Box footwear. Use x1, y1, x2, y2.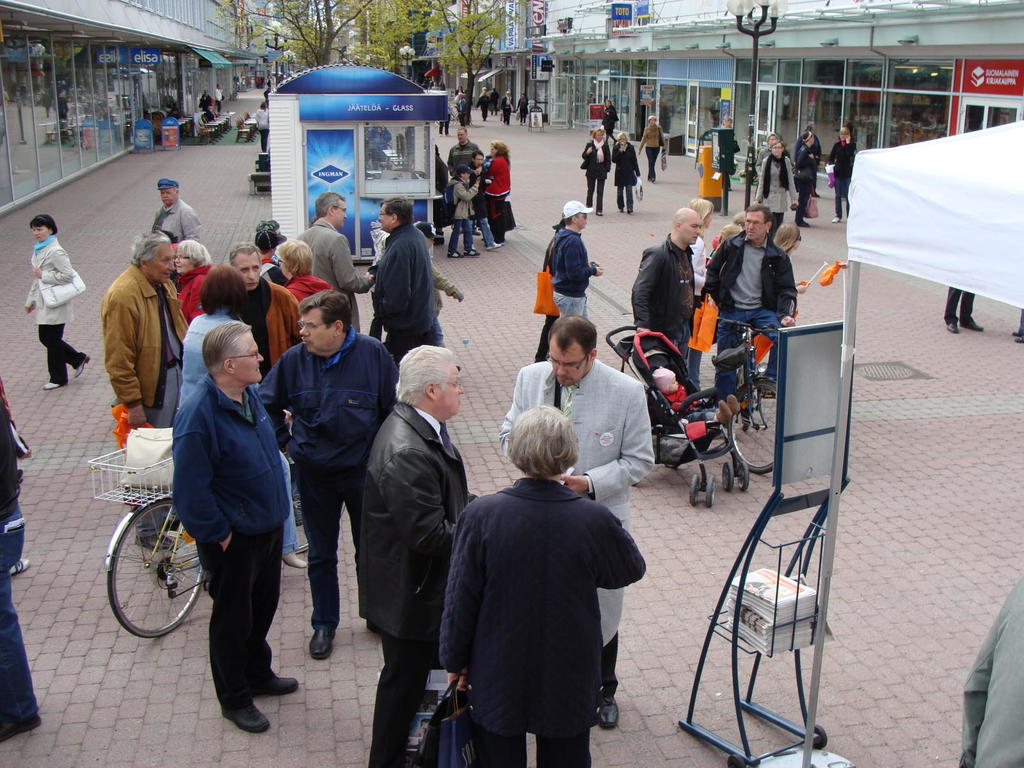
132, 534, 172, 554.
